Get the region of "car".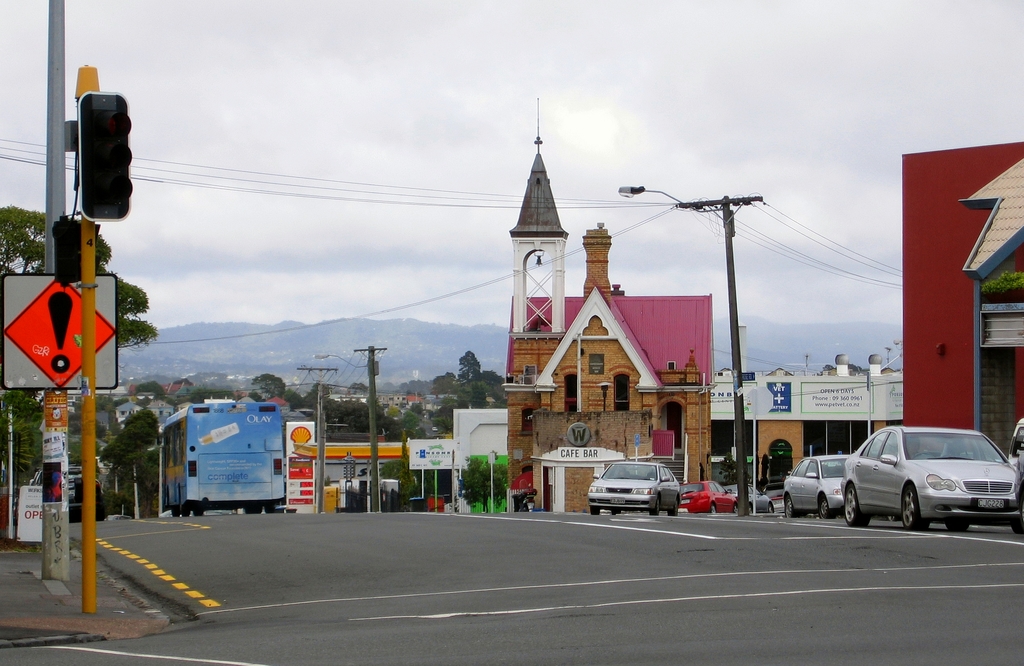
bbox=(844, 423, 1018, 533).
